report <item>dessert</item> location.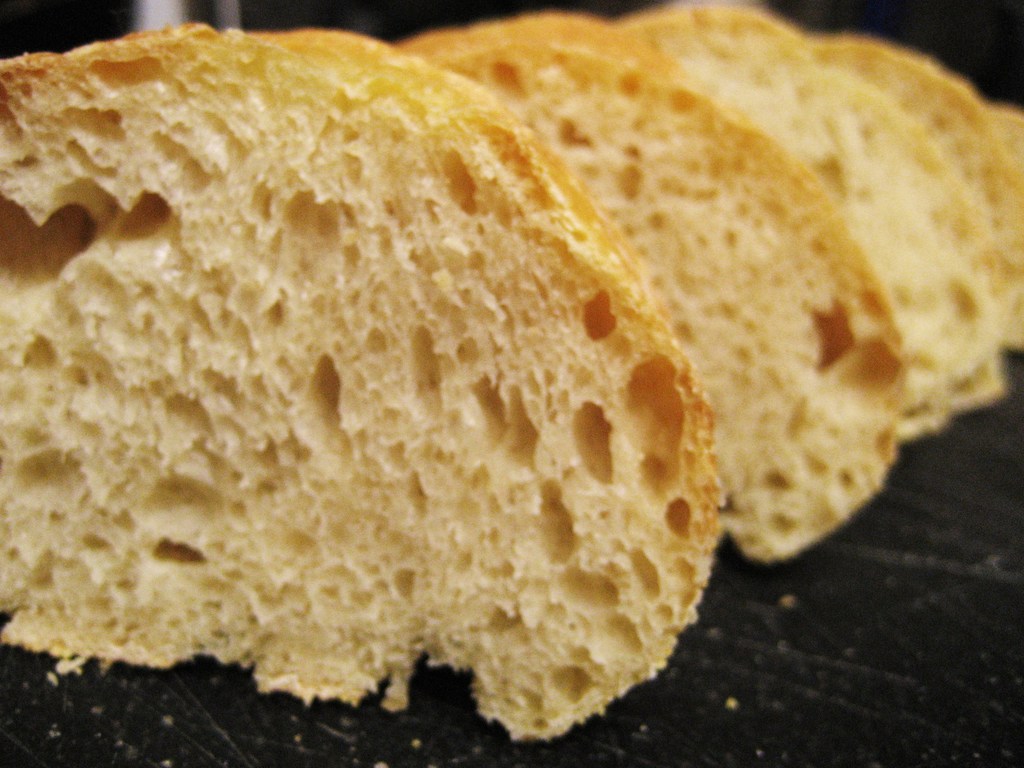
Report: [640, 23, 999, 442].
